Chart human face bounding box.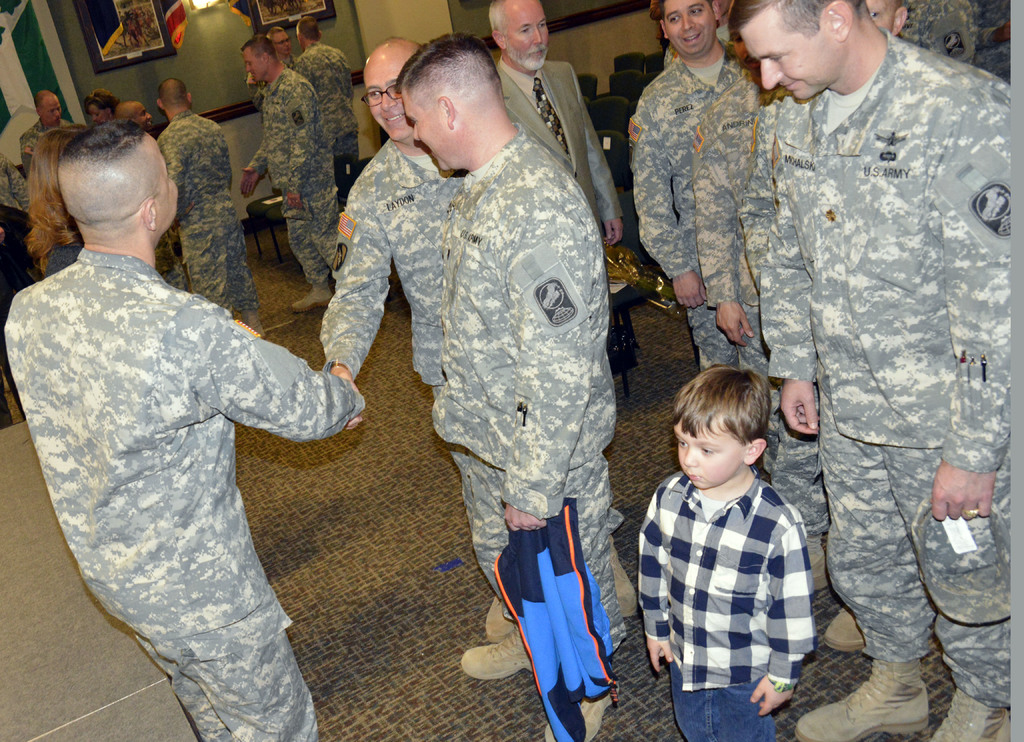
Charted: <region>663, 0, 718, 54</region>.
